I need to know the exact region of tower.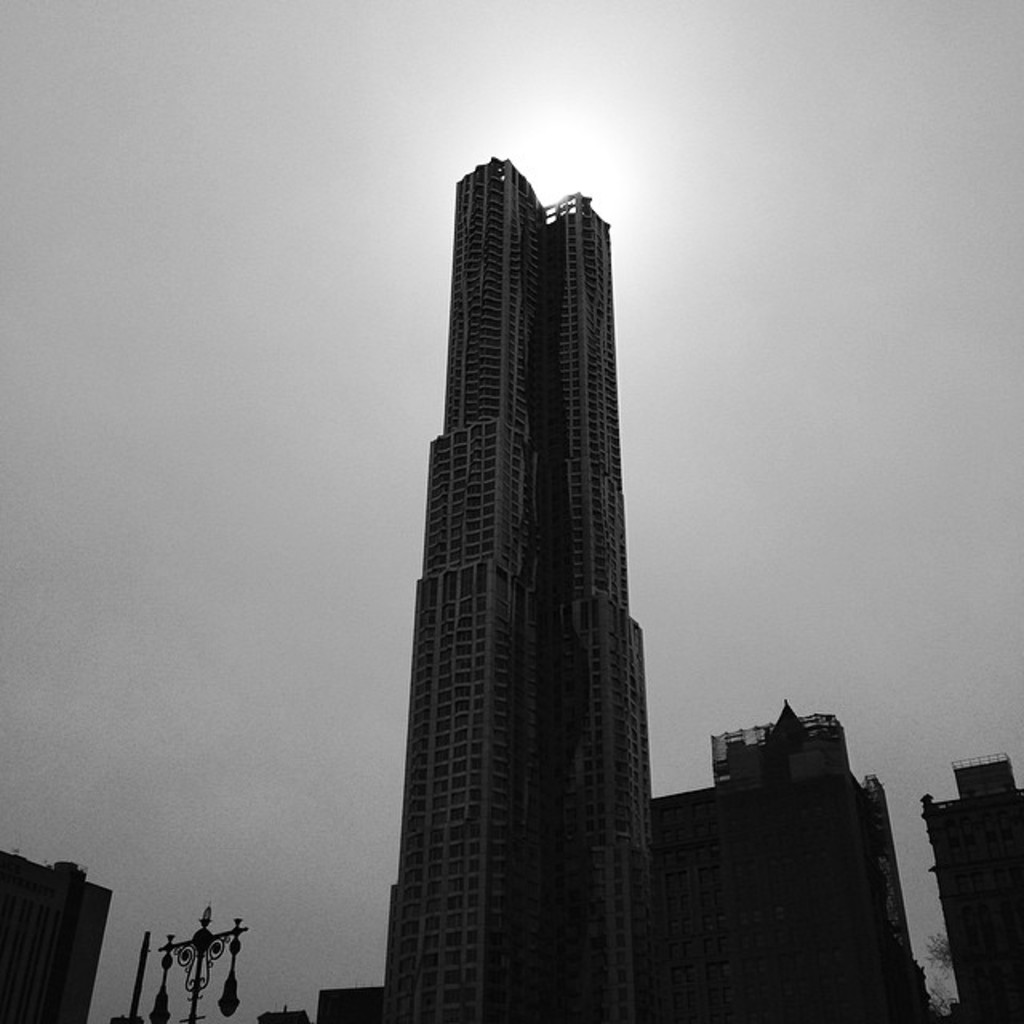
Region: [left=914, top=747, right=1022, bottom=1022].
